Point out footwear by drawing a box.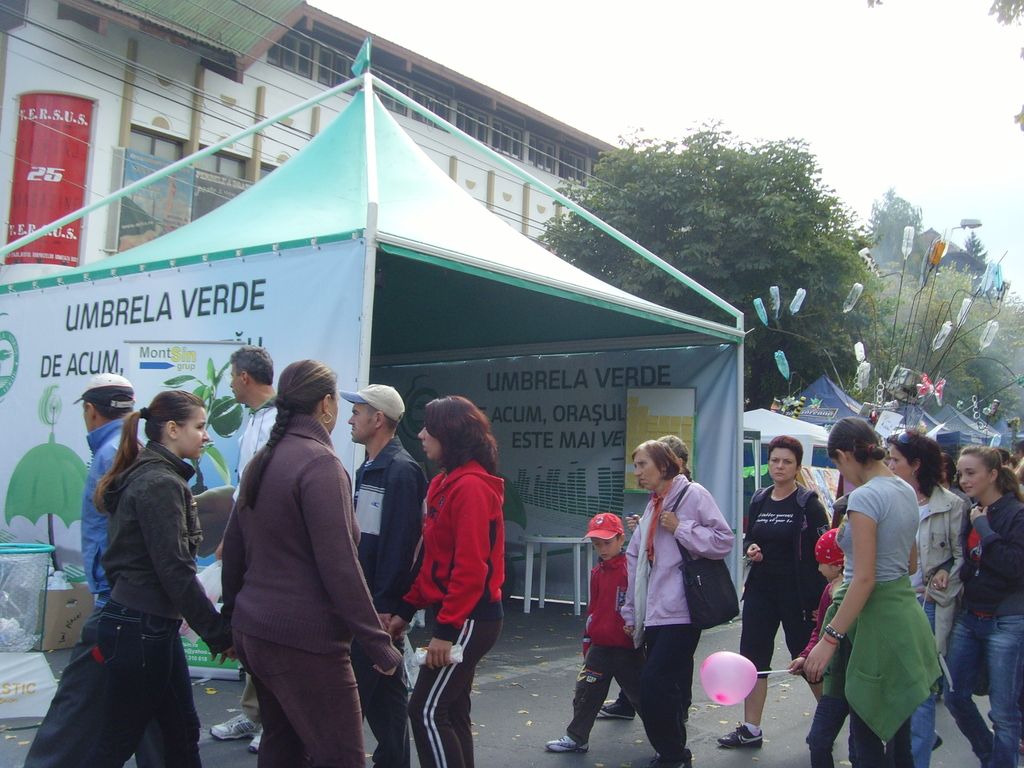
[left=599, top=703, right=636, bottom=720].
